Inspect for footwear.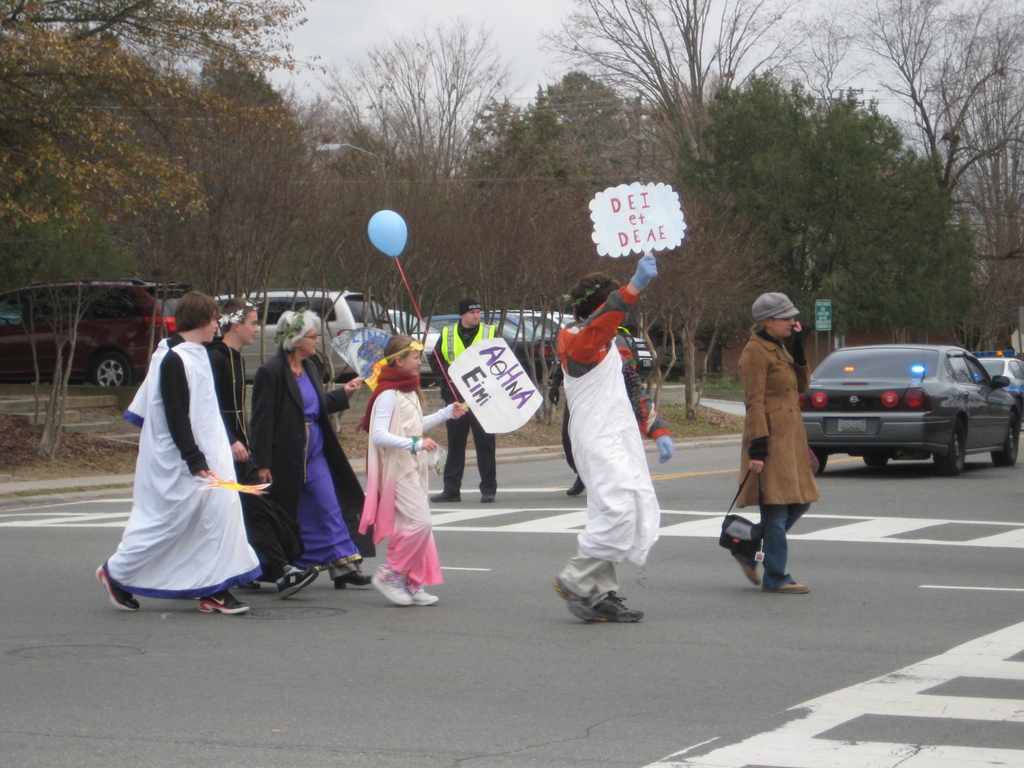
Inspection: BBox(763, 580, 810, 595).
